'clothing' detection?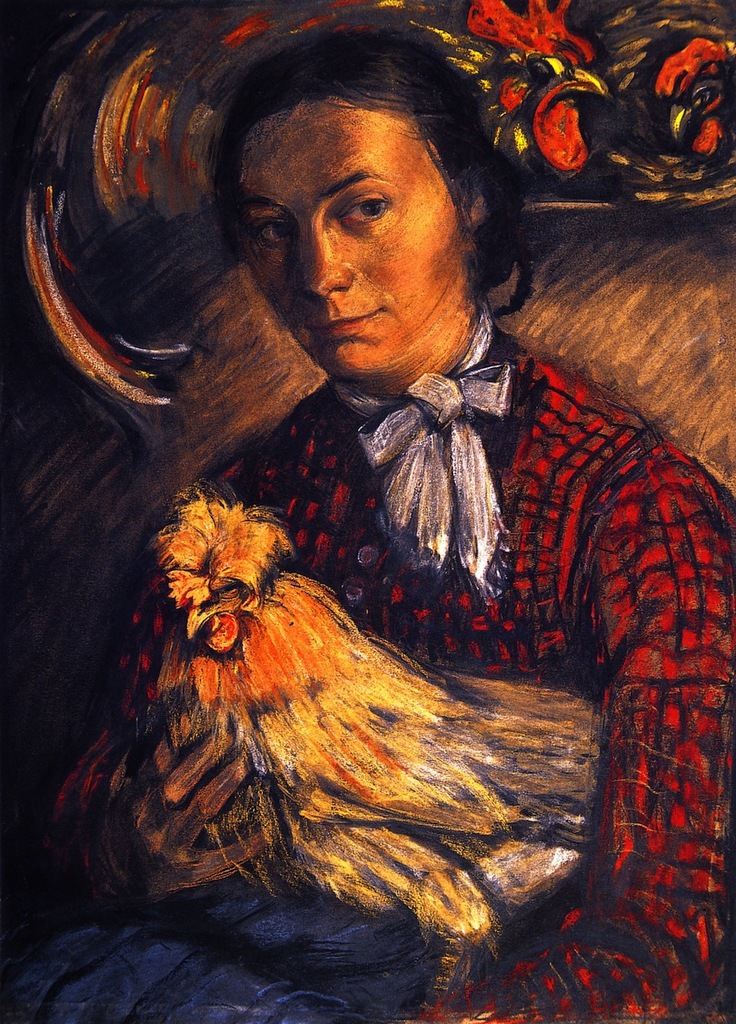
[23,315,735,1018]
